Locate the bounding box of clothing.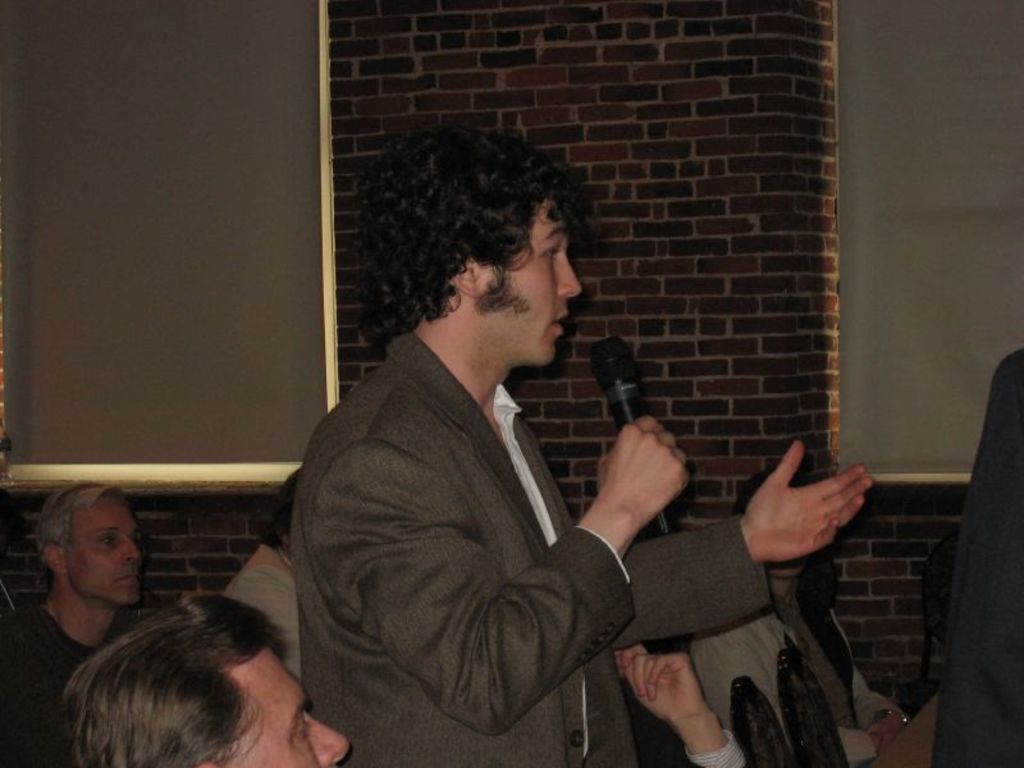
Bounding box: {"left": 219, "top": 543, "right": 308, "bottom": 677}.
